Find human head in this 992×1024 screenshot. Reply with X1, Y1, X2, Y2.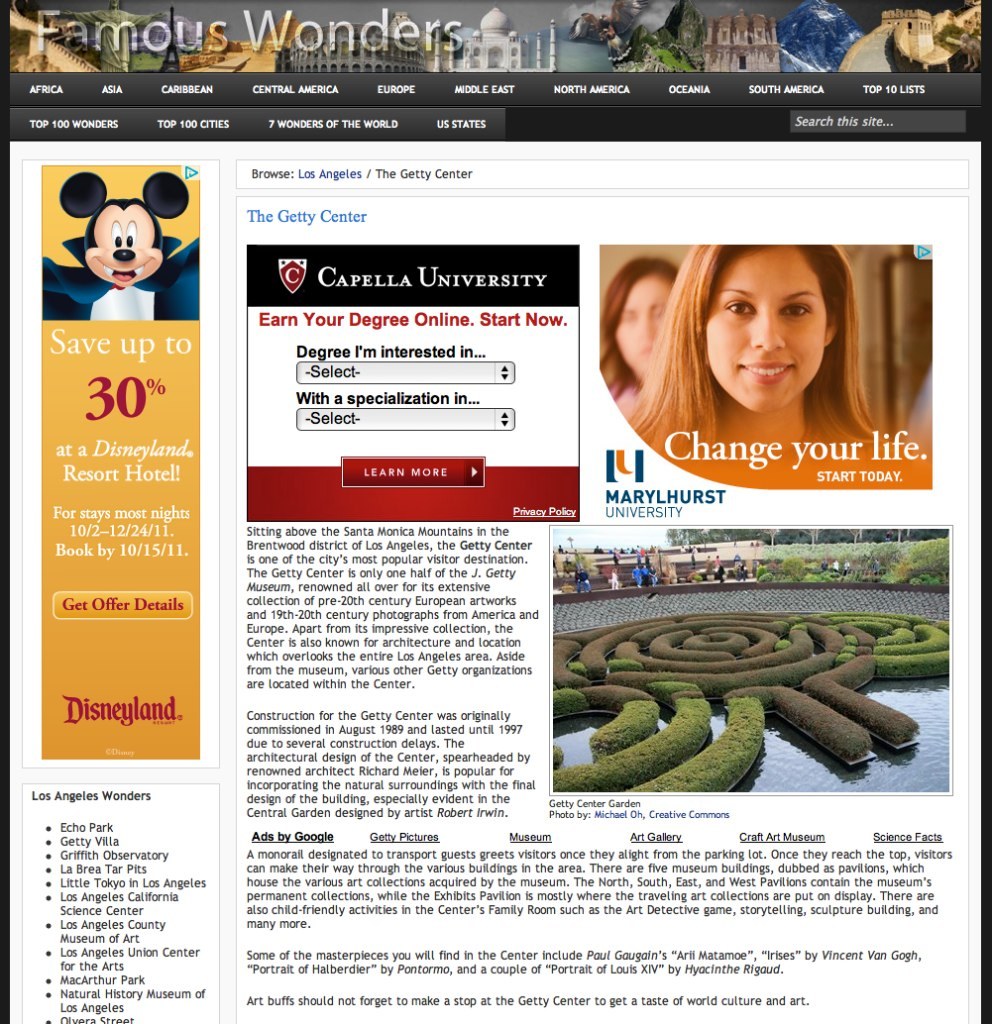
109, 0, 121, 13.
